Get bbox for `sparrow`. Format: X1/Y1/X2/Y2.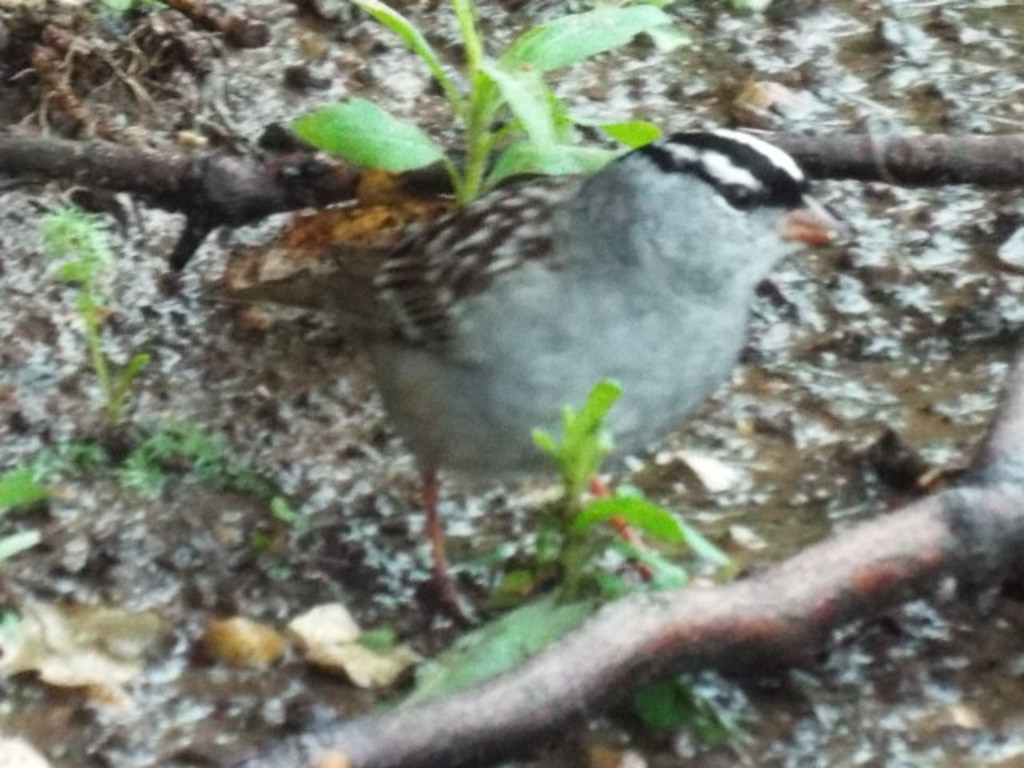
205/130/850/627.
